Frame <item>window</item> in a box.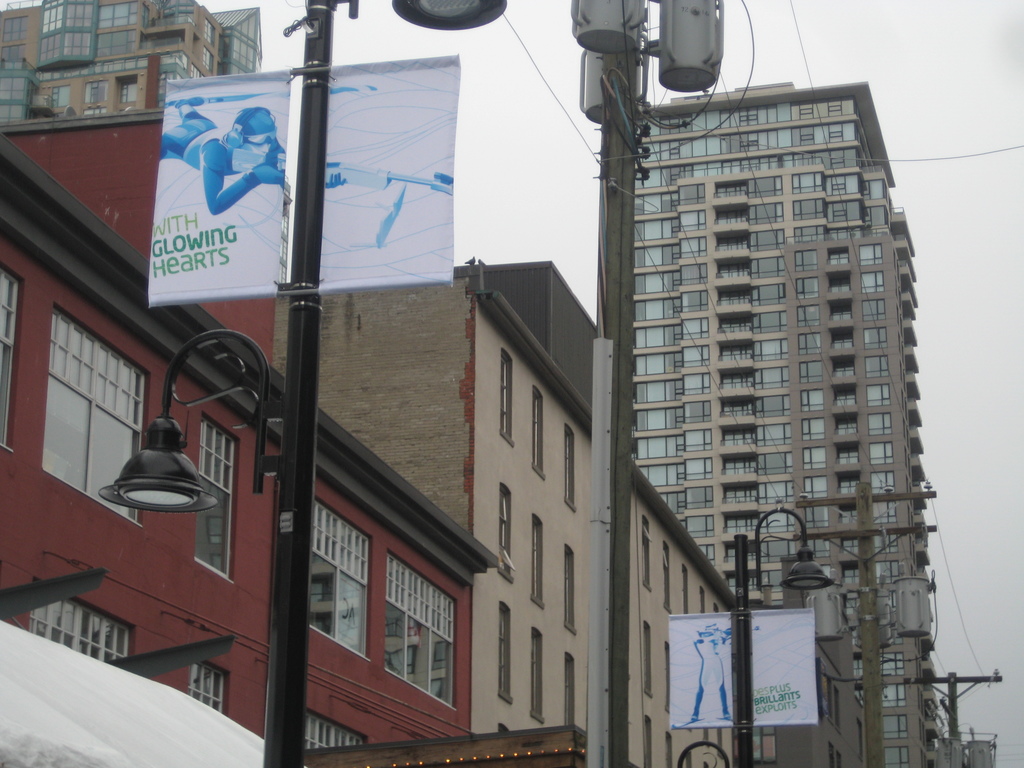
{"x1": 202, "y1": 51, "x2": 208, "y2": 65}.
